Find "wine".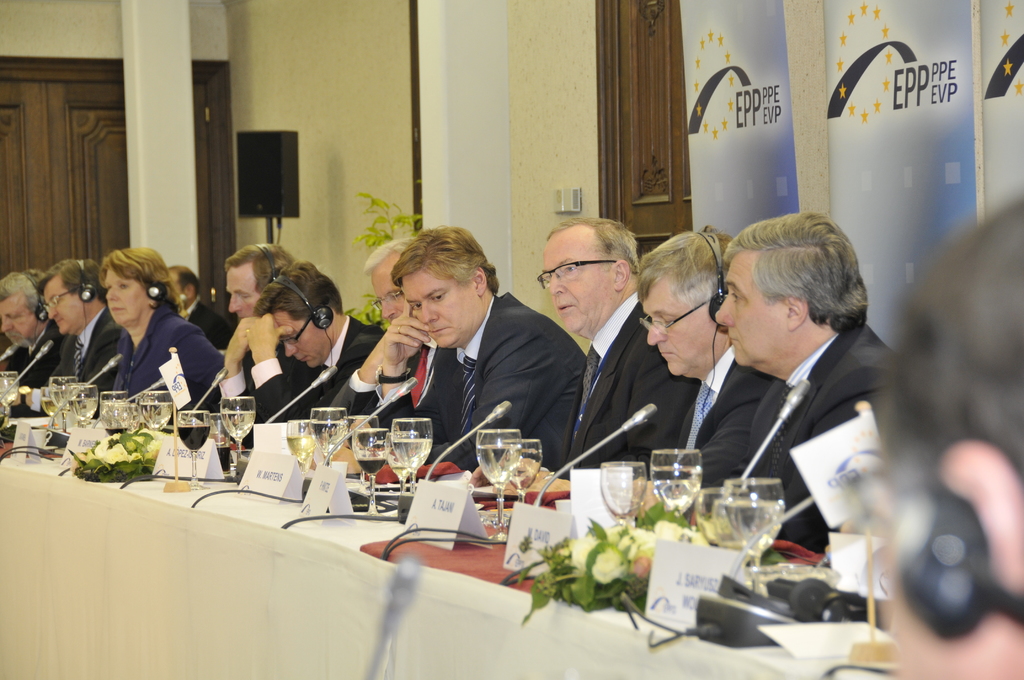
{"x1": 287, "y1": 437, "x2": 314, "y2": 472}.
